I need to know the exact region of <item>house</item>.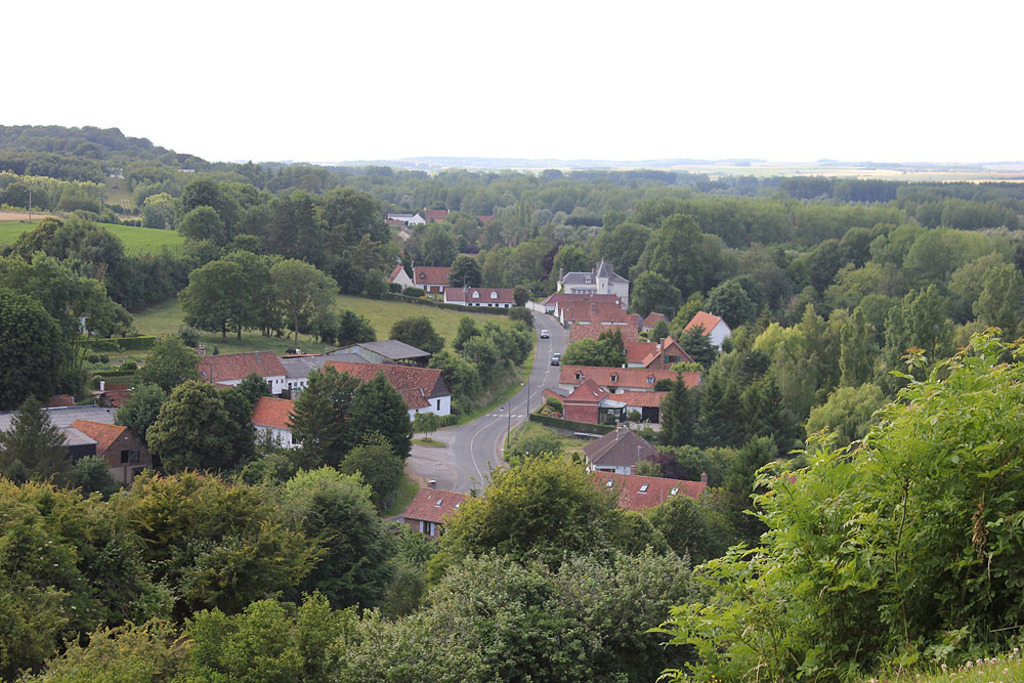
Region: (left=590, top=464, right=708, bottom=527).
